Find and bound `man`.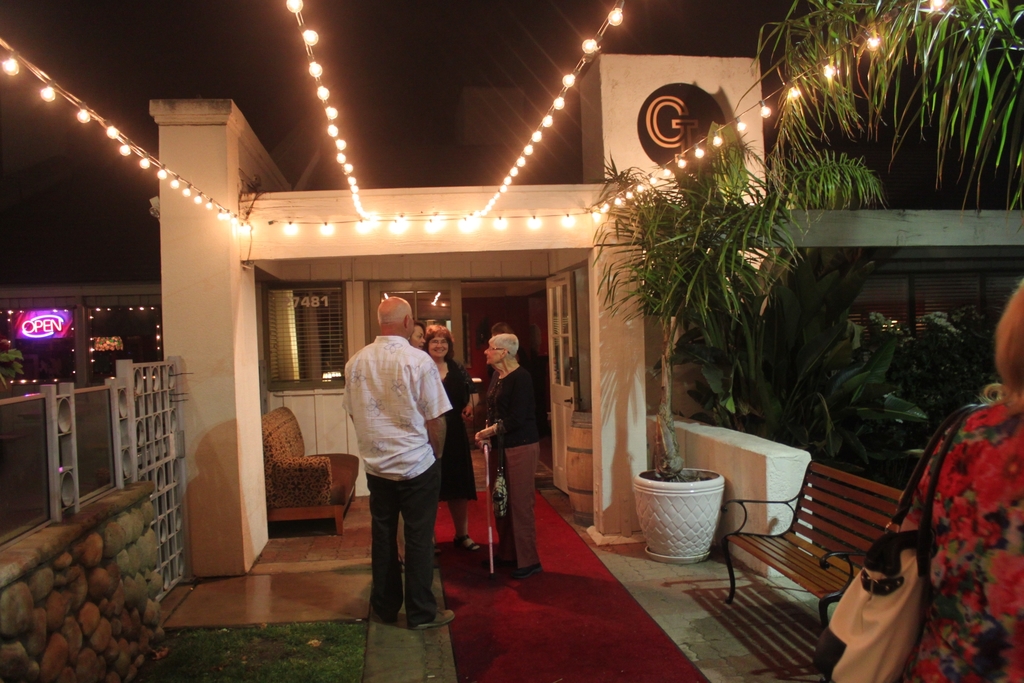
Bound: crop(347, 293, 458, 634).
